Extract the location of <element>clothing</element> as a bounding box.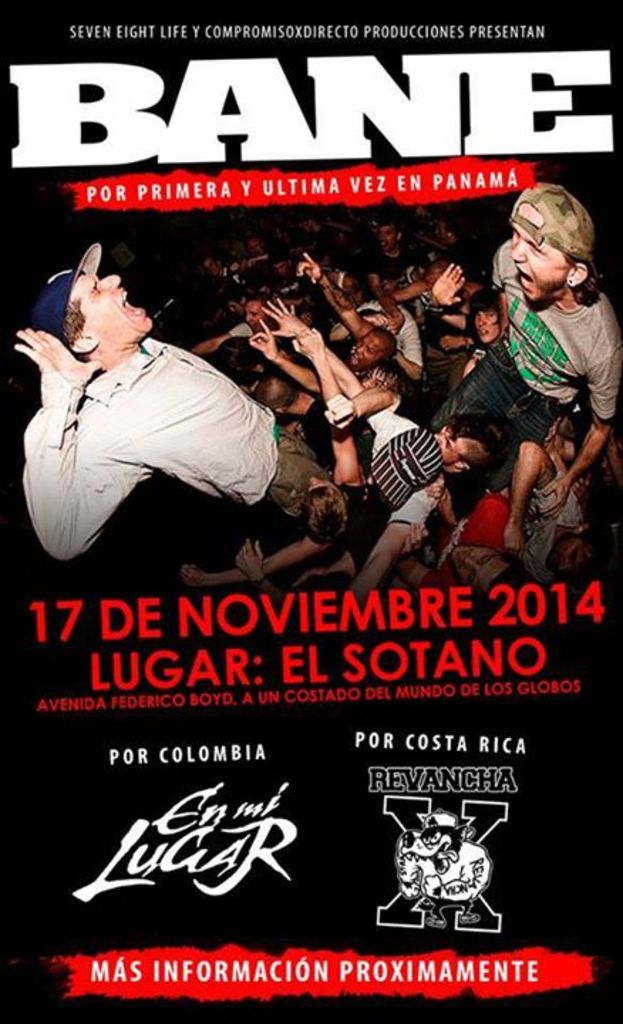
<region>428, 230, 622, 455</region>.
